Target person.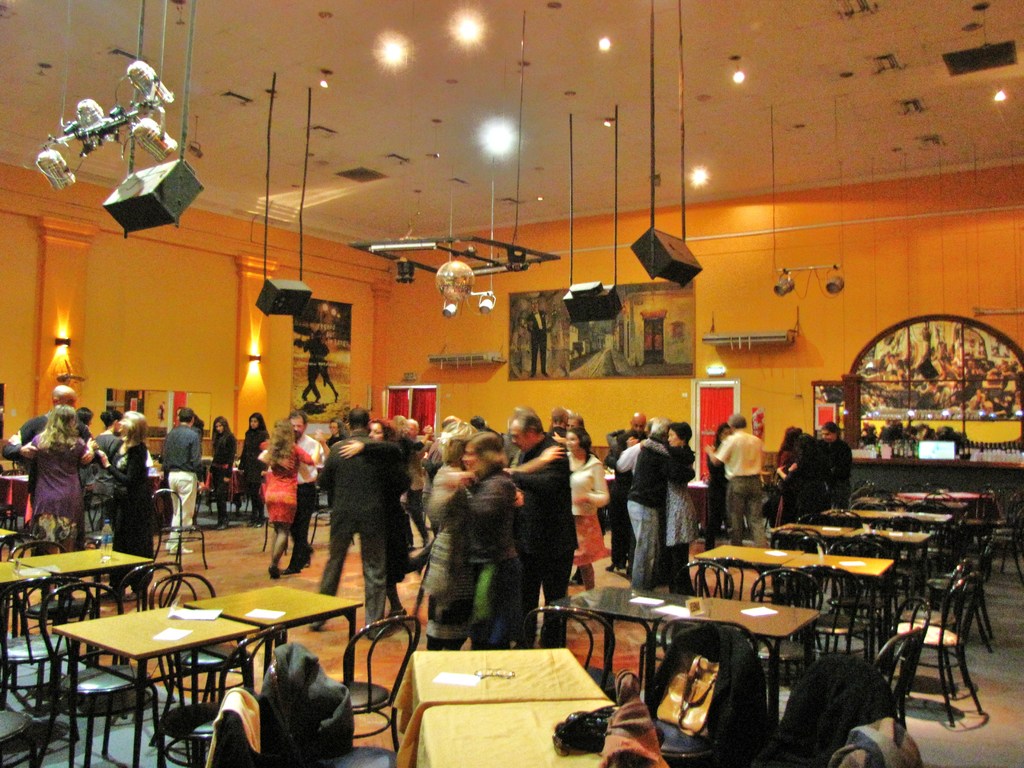
Target region: [812, 417, 848, 528].
